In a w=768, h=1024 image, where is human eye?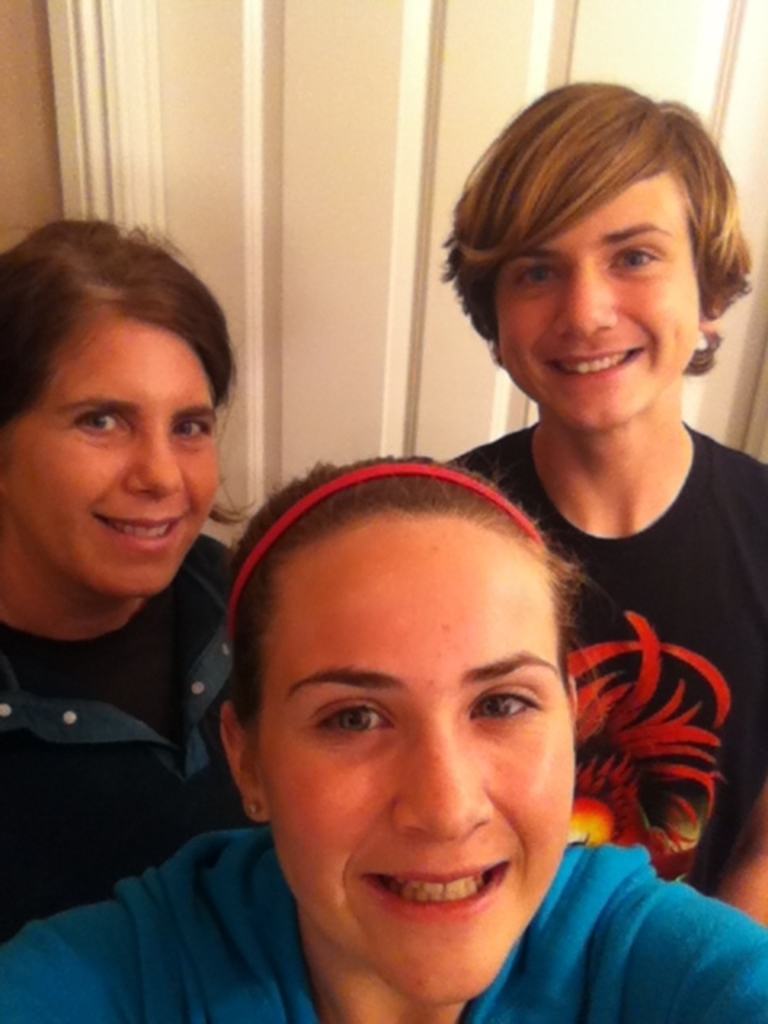
(168,411,216,446).
